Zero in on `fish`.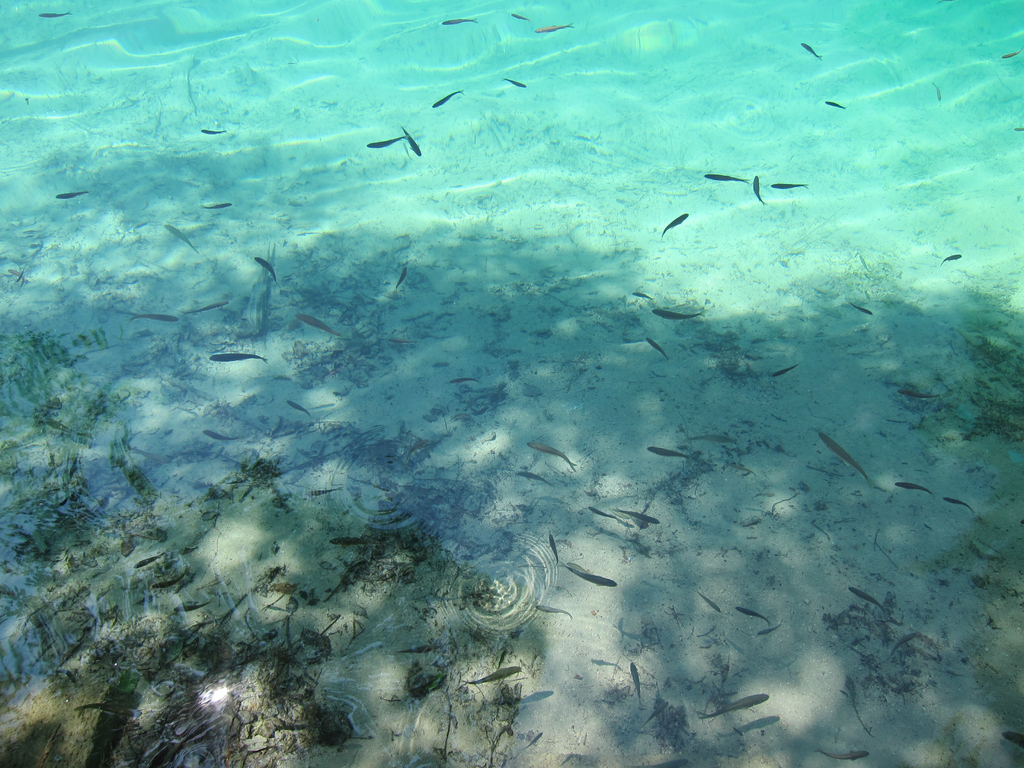
Zeroed in: (365,134,407,150).
